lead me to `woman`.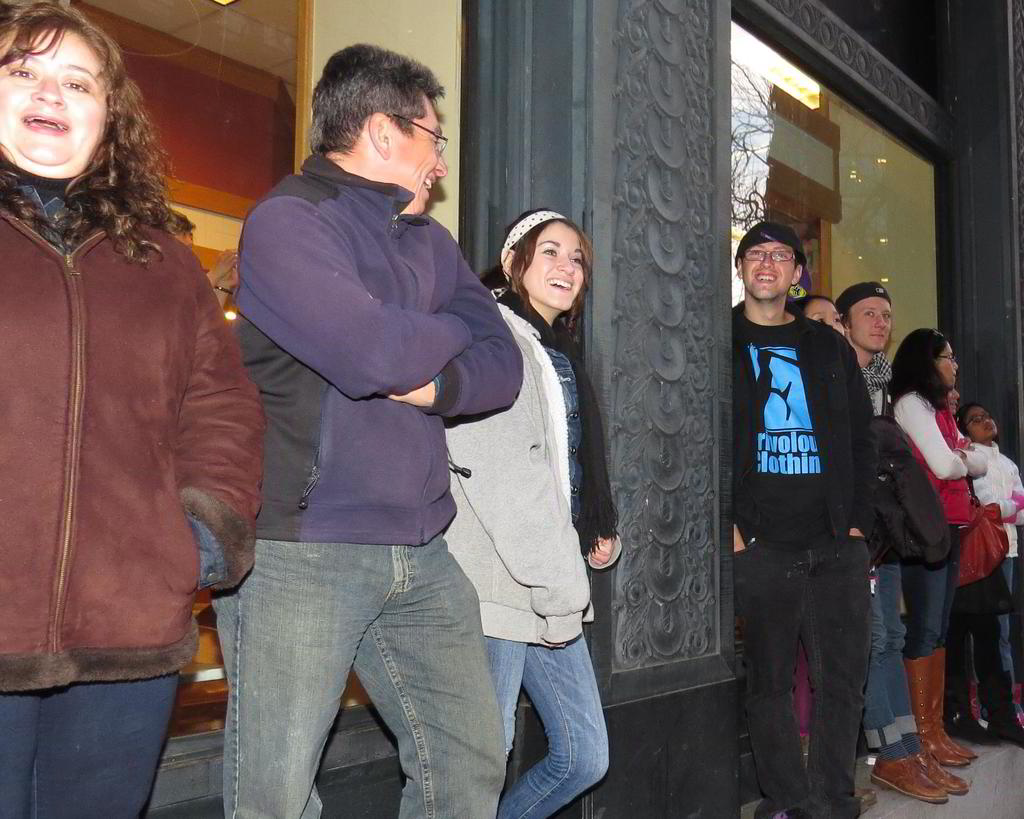
Lead to (430,213,625,818).
